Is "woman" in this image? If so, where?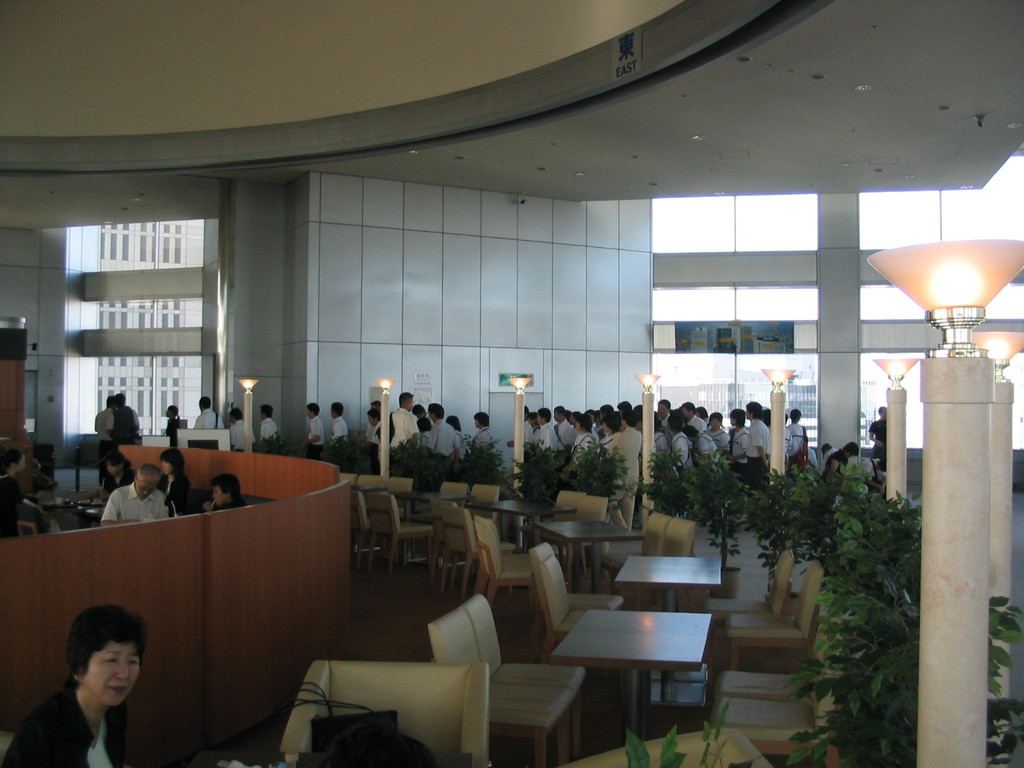
Yes, at 561/413/597/456.
